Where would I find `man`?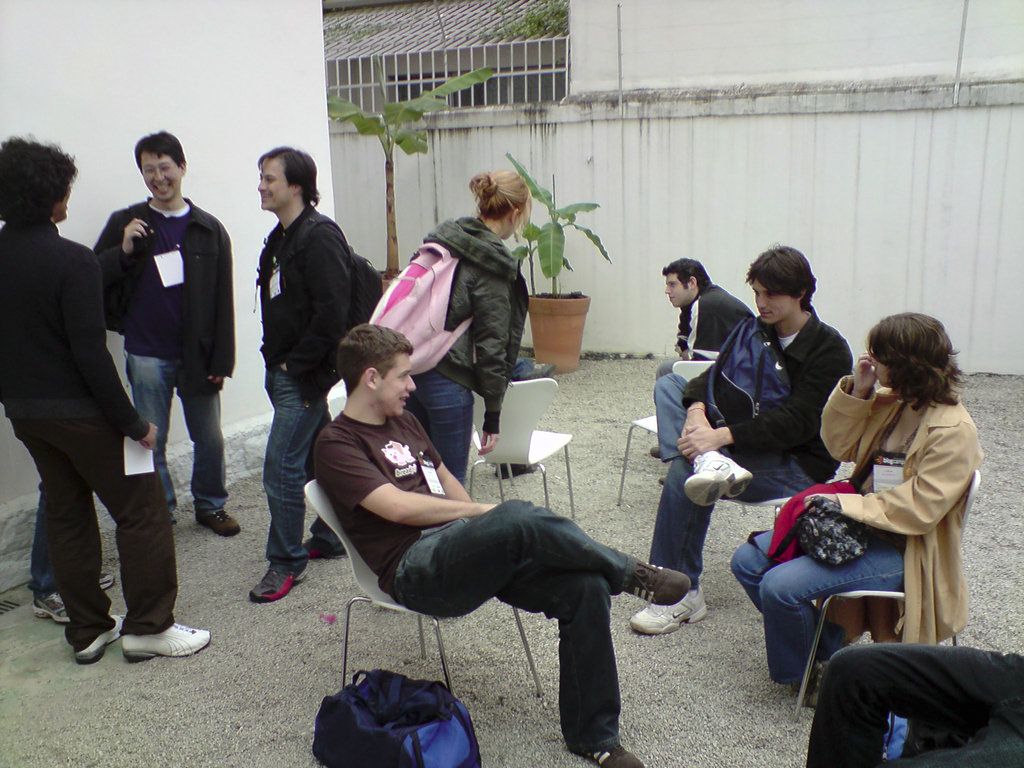
At Rect(629, 242, 858, 641).
